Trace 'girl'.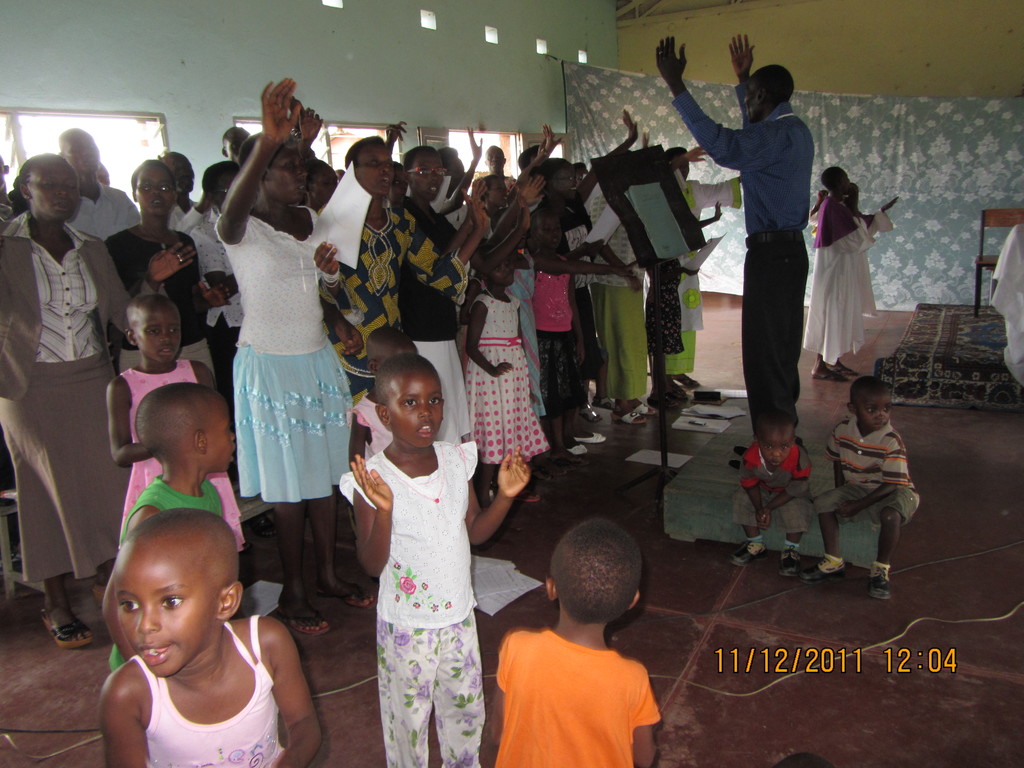
Traced to pyautogui.locateOnScreen(337, 357, 534, 767).
